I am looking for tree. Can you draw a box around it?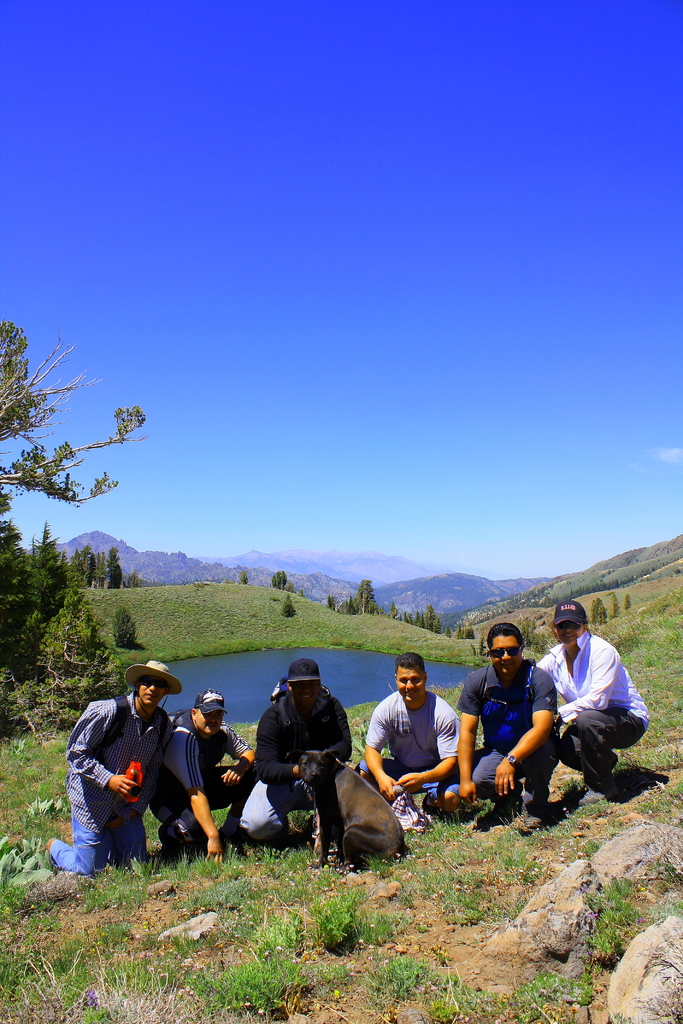
Sure, the bounding box is 450:622:485:640.
